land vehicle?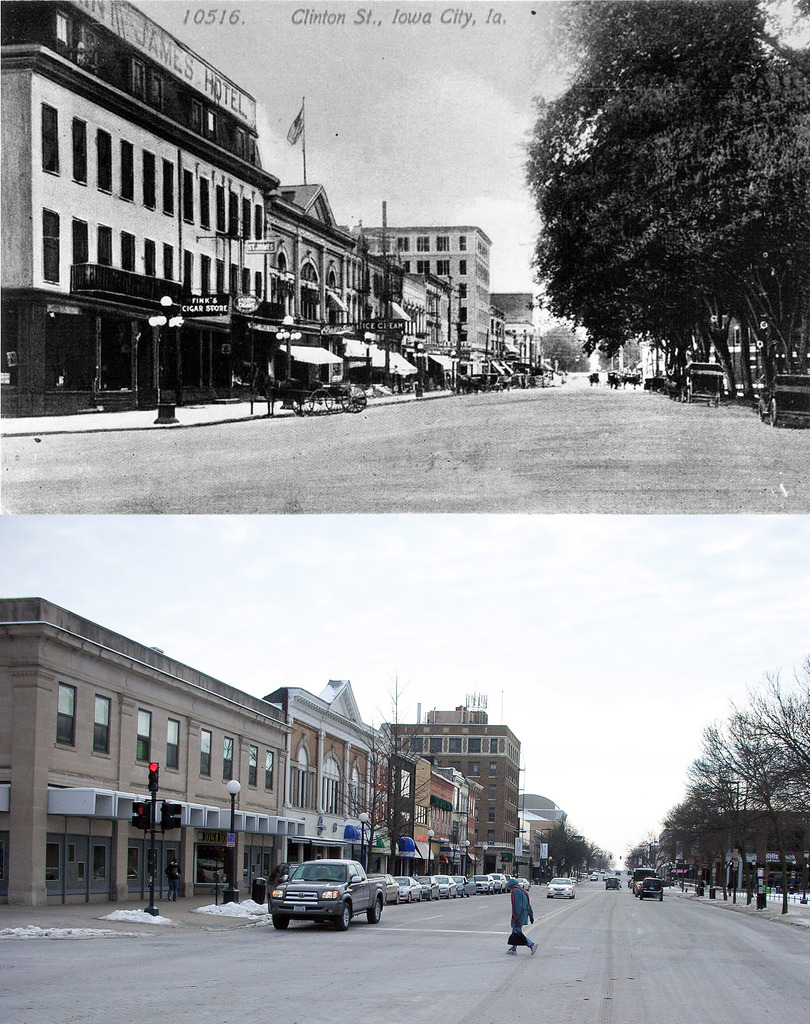
bbox=(758, 373, 809, 426)
